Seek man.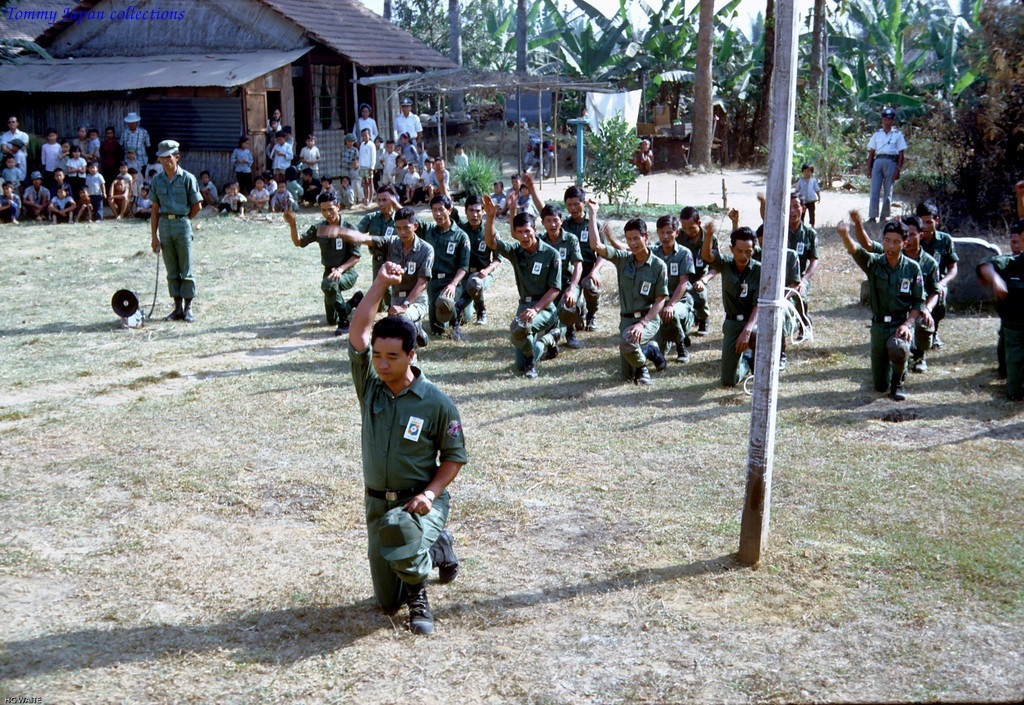
box(527, 196, 601, 324).
